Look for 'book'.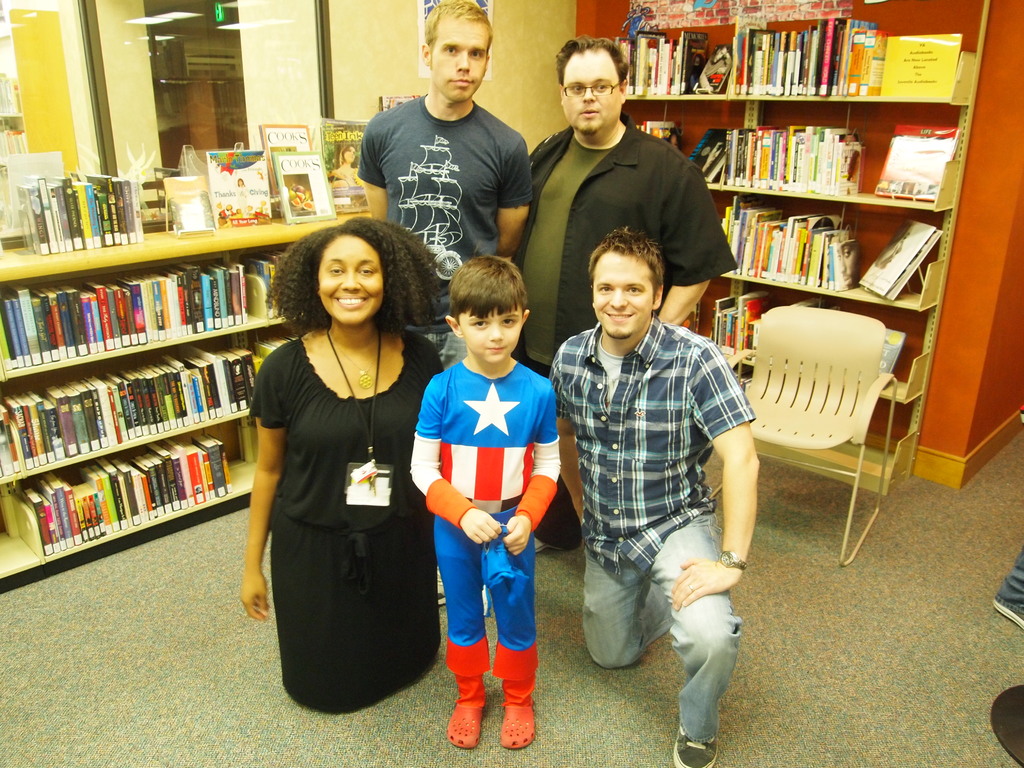
Found: bbox=(260, 123, 309, 184).
